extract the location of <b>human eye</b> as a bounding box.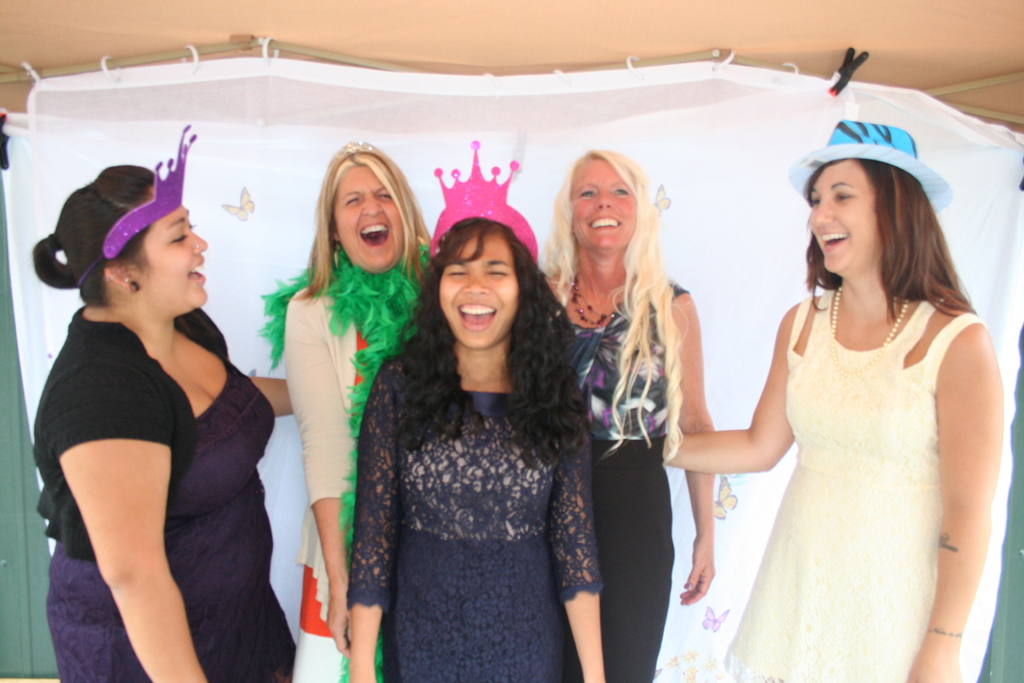
[170, 231, 189, 247].
